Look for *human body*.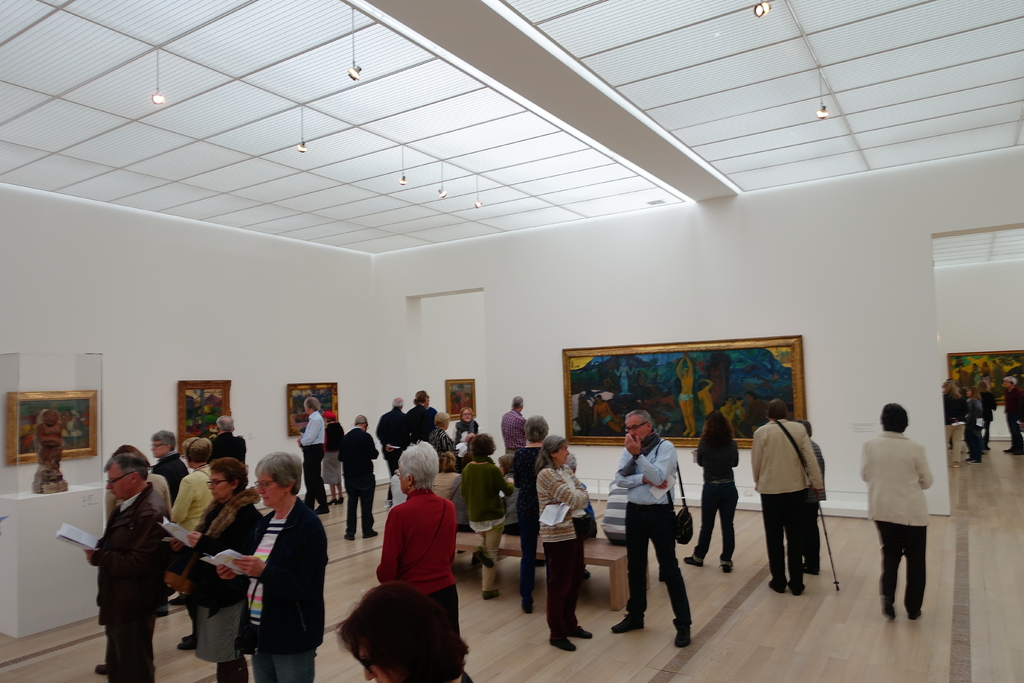
Found: BBox(36, 425, 65, 471).
